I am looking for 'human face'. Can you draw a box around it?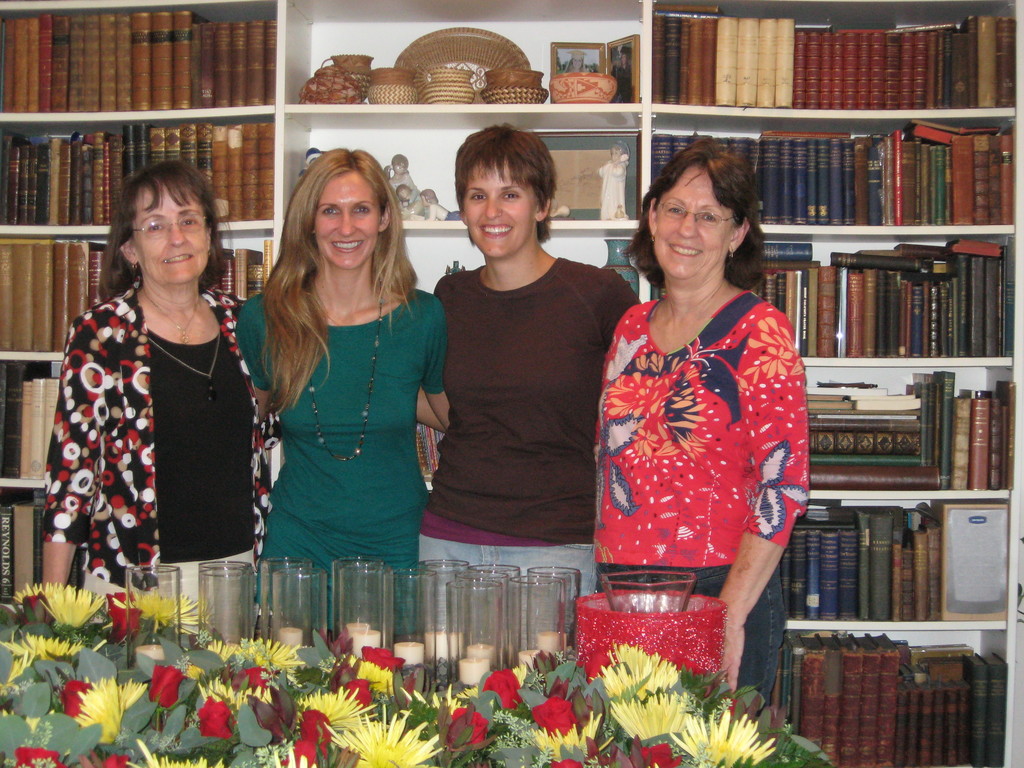
Sure, the bounding box is bbox=(464, 165, 545, 257).
